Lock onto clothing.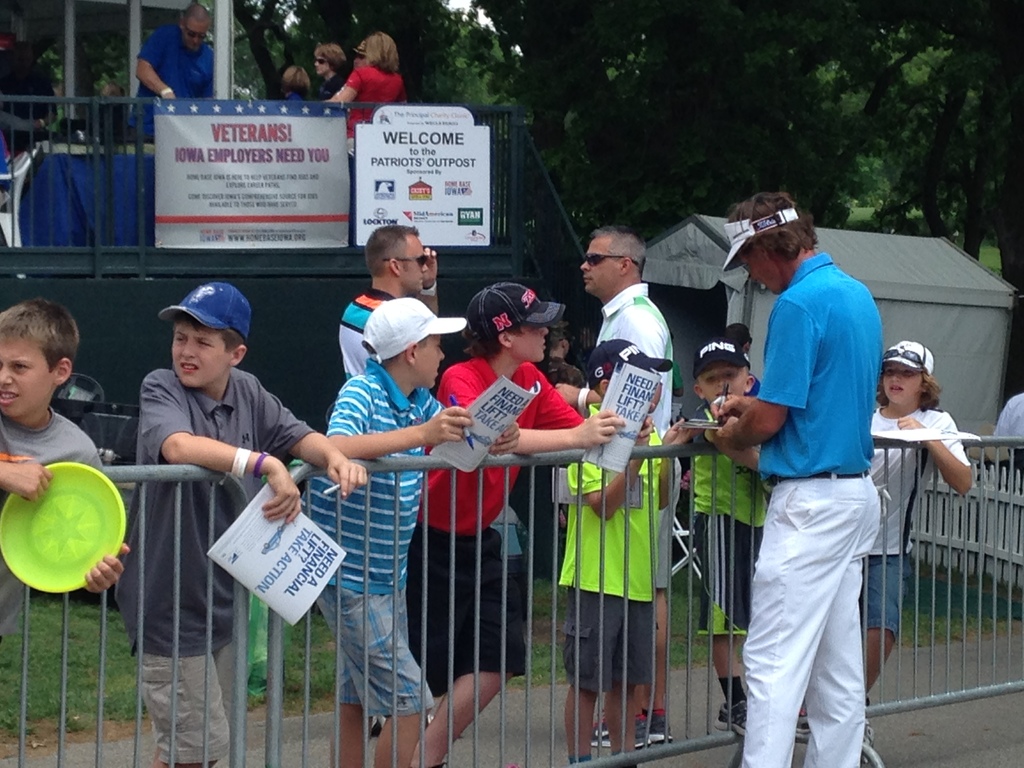
Locked: box(296, 369, 433, 588).
